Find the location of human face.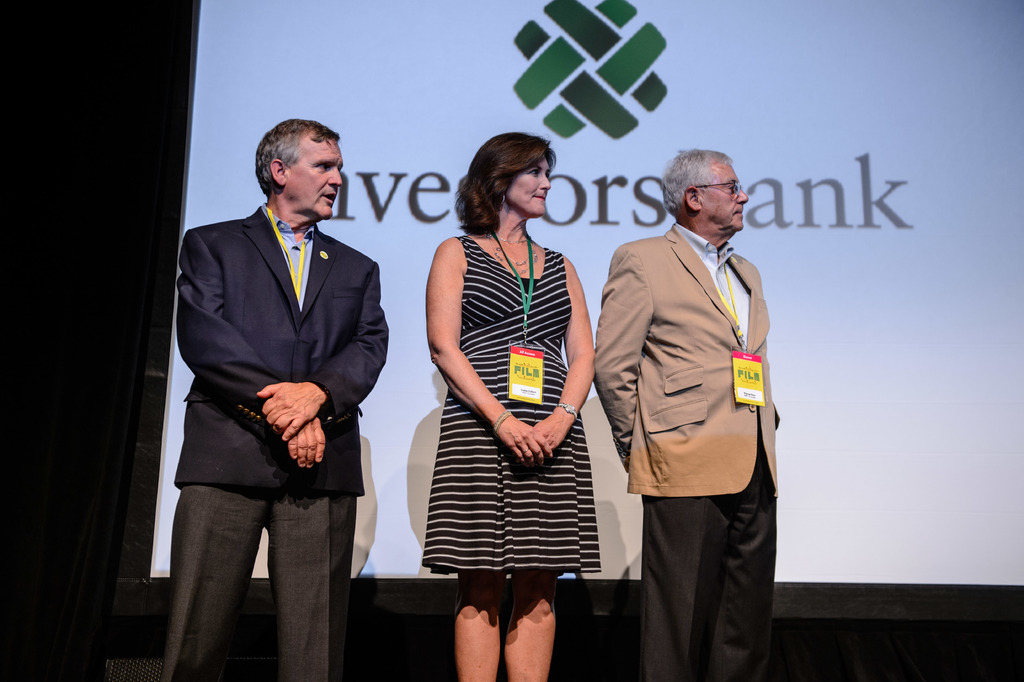
Location: (506,155,552,215).
